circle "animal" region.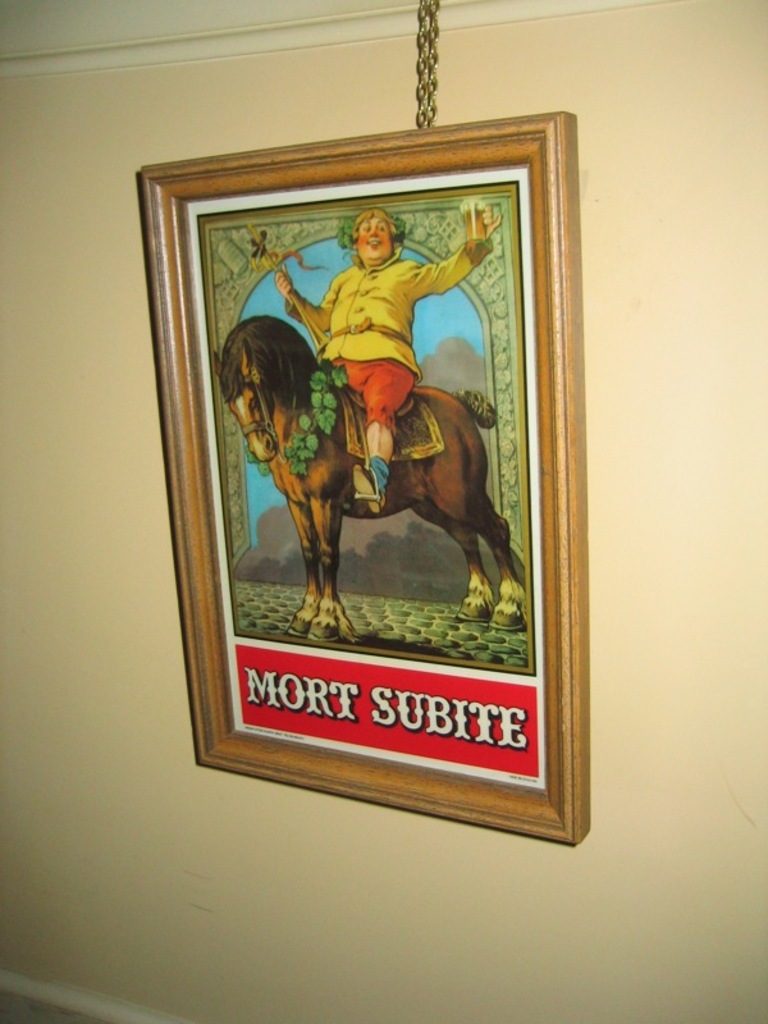
Region: box(211, 314, 522, 640).
